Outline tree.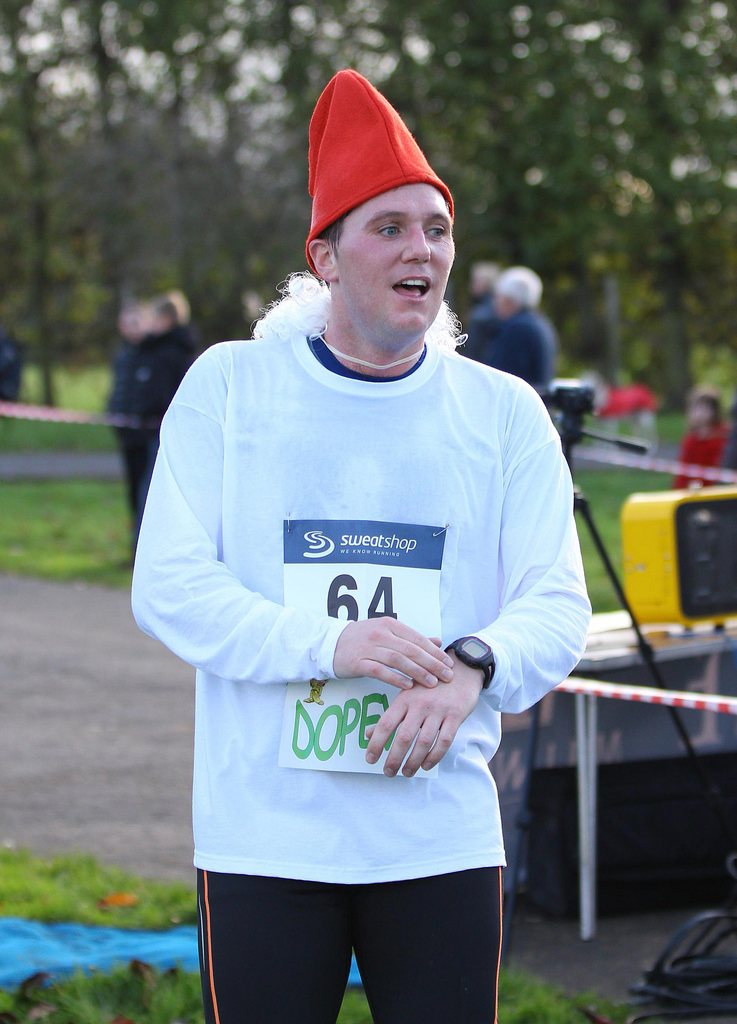
Outline: 0,0,736,411.
